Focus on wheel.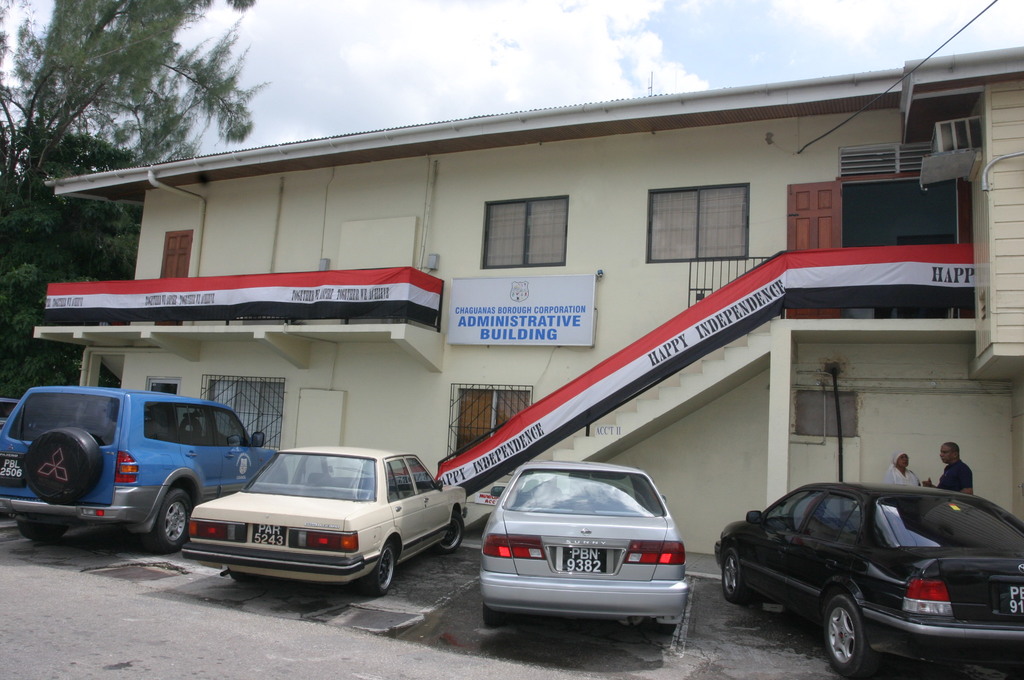
Focused at left=19, top=521, right=71, bottom=543.
